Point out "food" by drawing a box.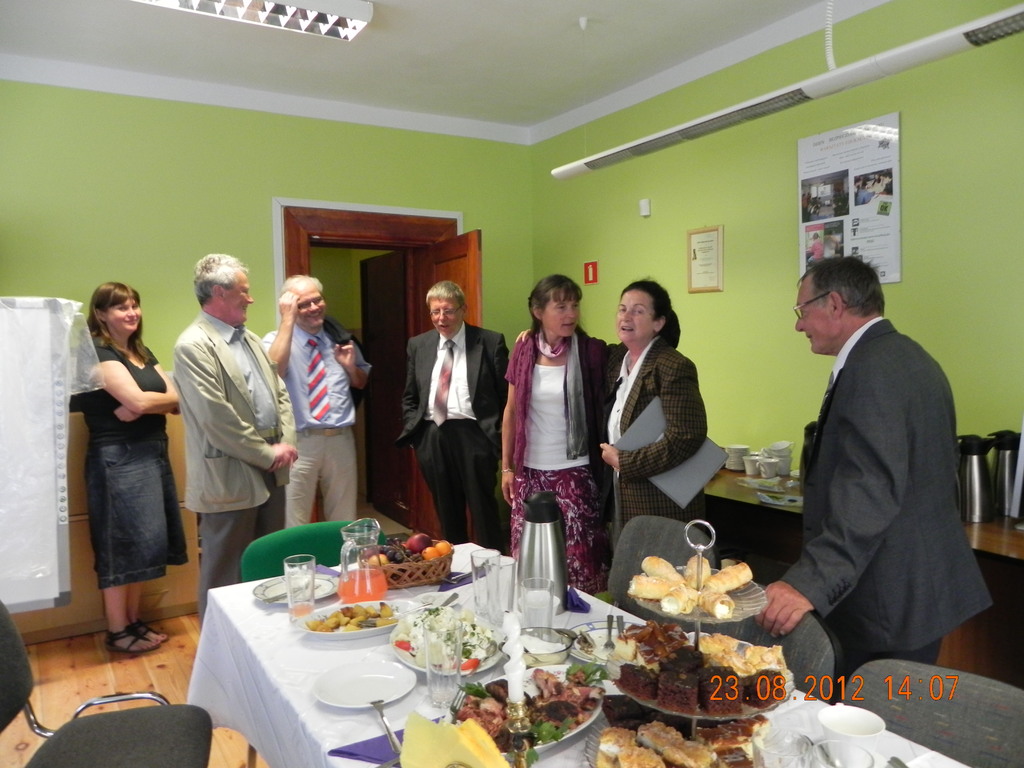
x1=599, y1=694, x2=767, y2=767.
